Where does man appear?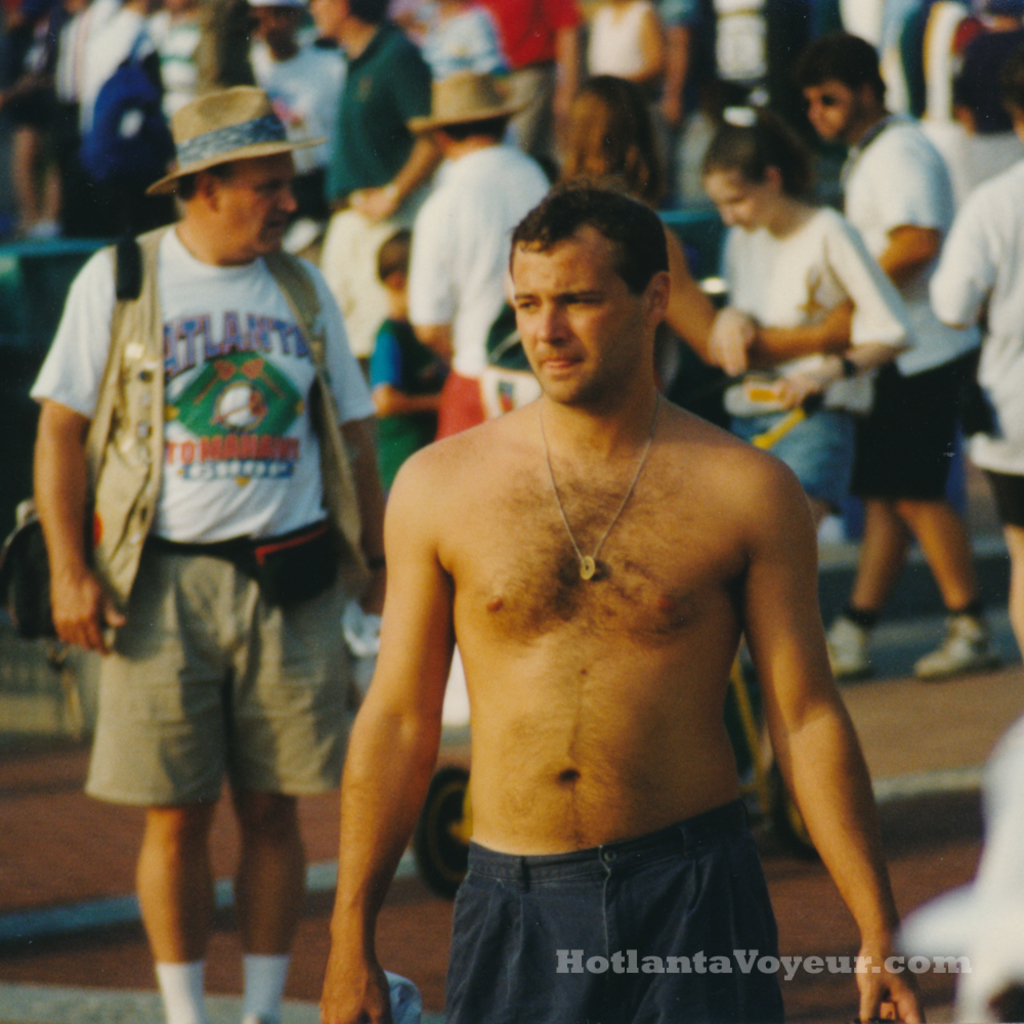
Appears at bbox=(391, 70, 565, 440).
